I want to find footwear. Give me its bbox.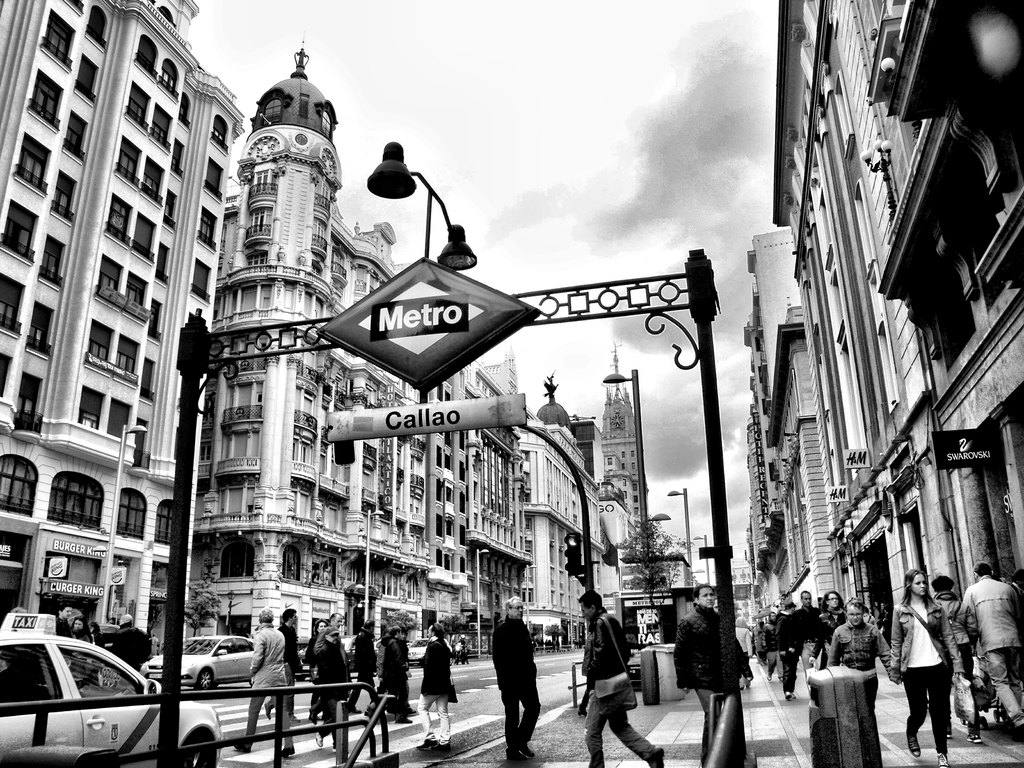
[967,736,980,745].
